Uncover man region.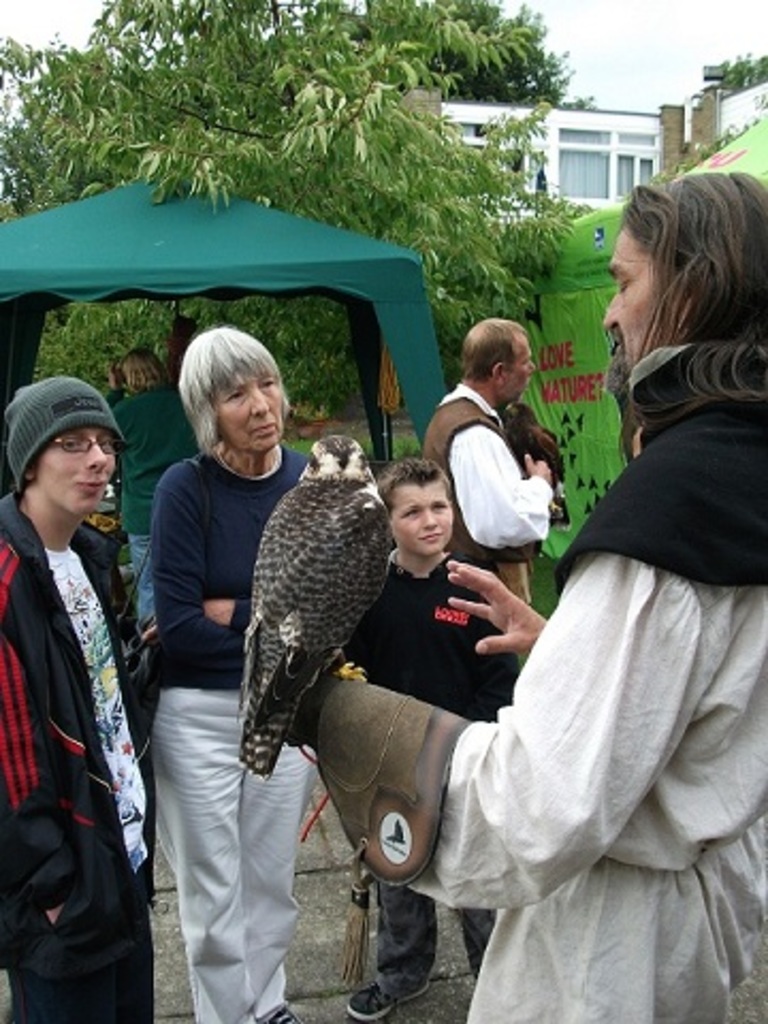
Uncovered: box=[420, 318, 555, 606].
